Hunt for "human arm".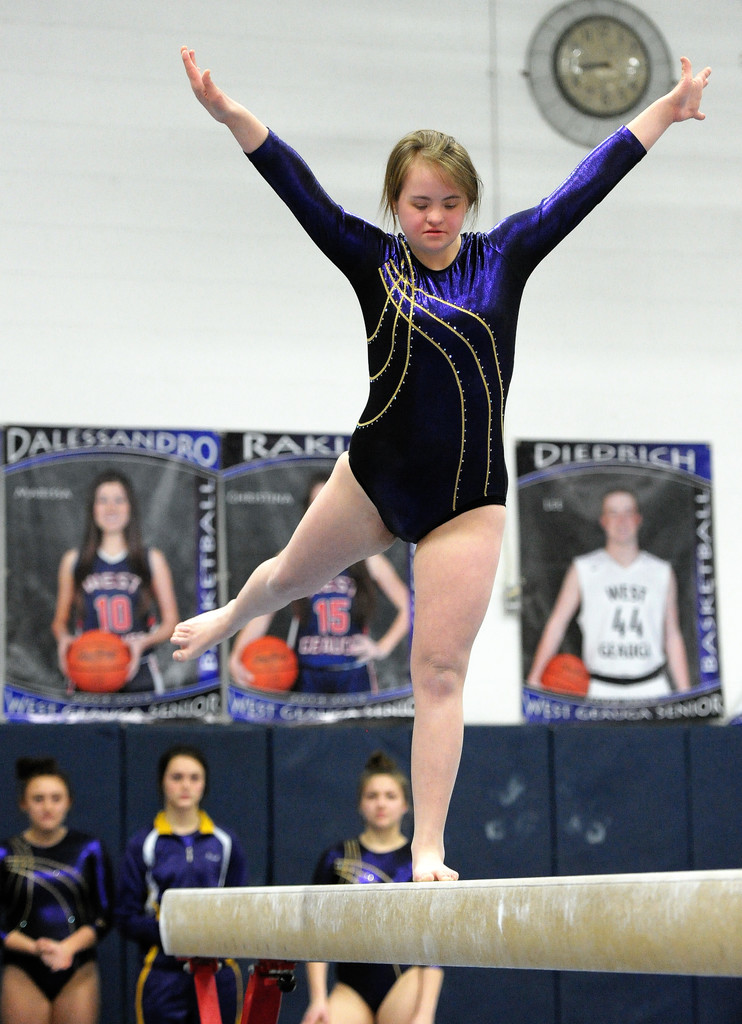
Hunted down at box=[117, 547, 179, 679].
